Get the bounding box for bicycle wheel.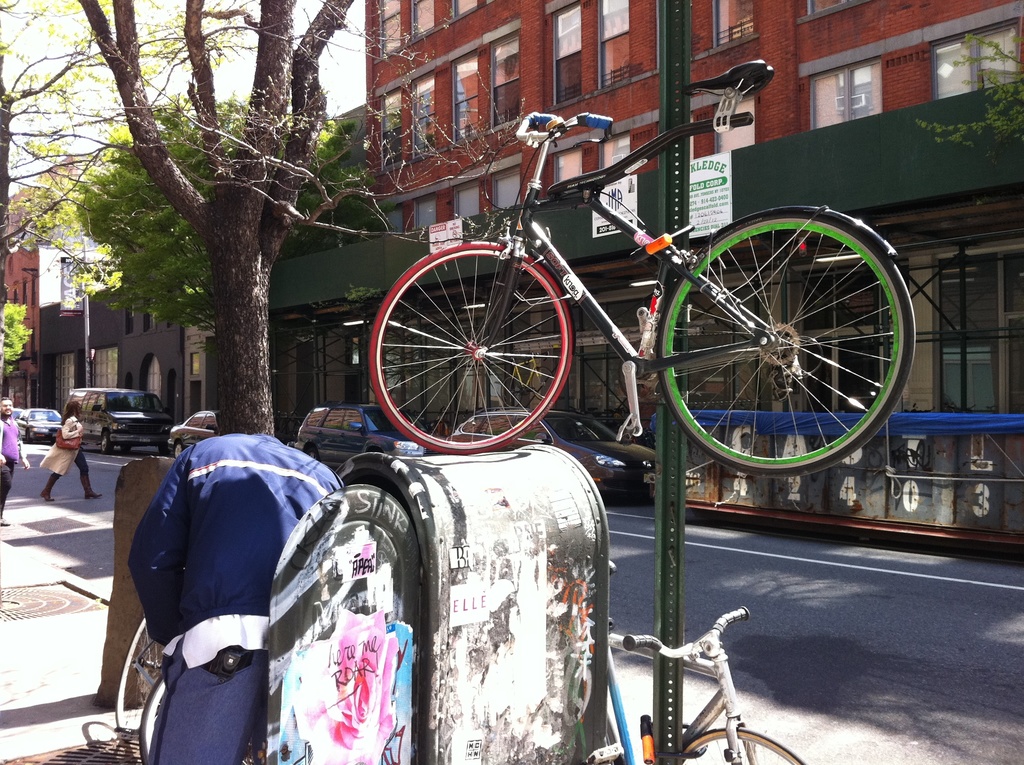
367/240/575/458.
